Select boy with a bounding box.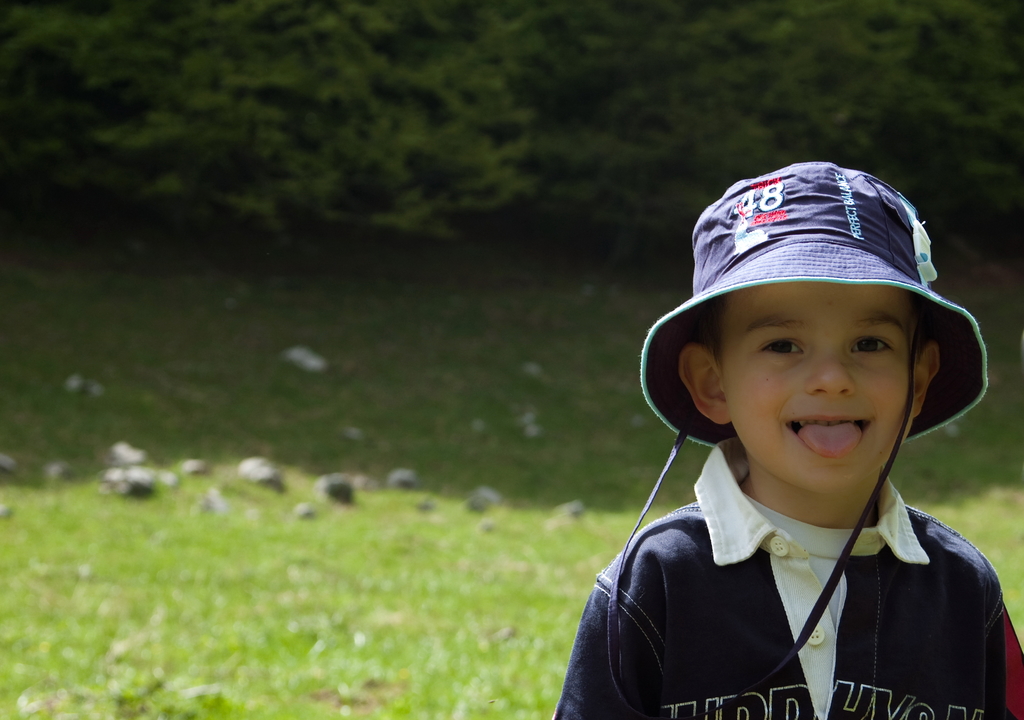
detection(547, 160, 1023, 719).
